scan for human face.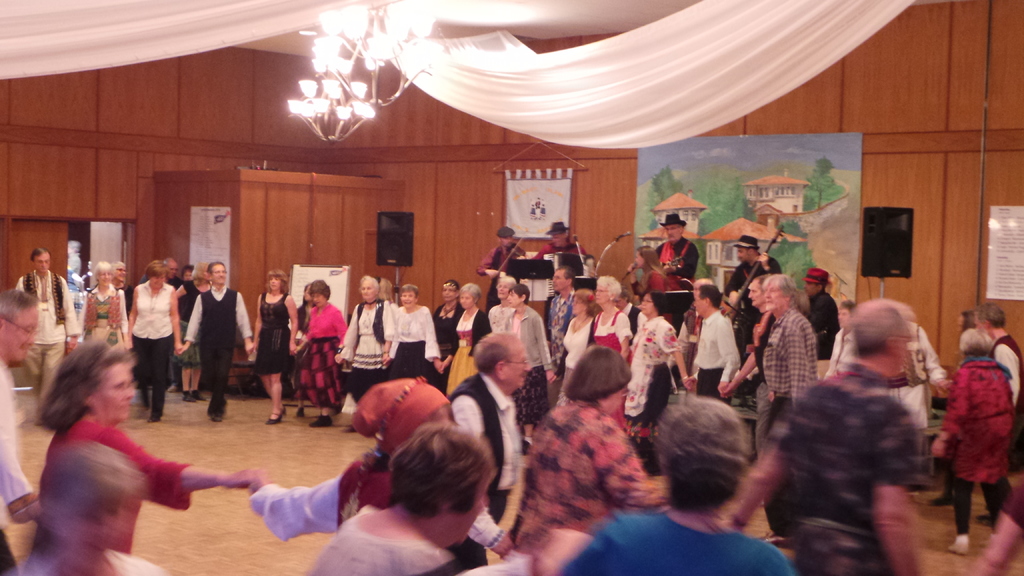
Scan result: crop(662, 224, 684, 241).
